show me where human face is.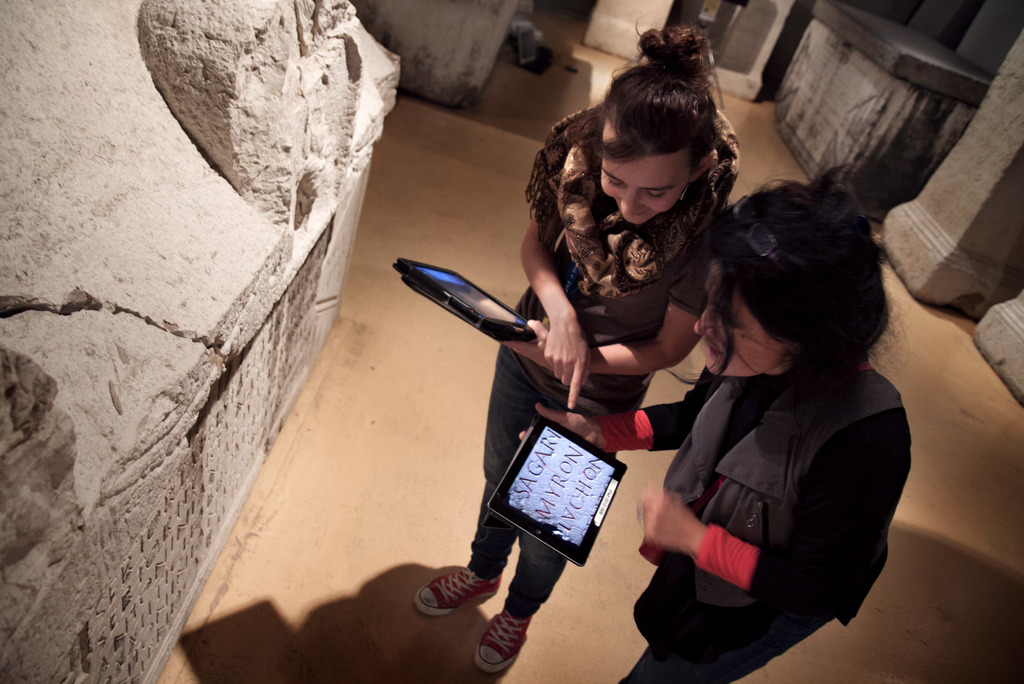
human face is at (left=604, top=133, right=691, bottom=228).
